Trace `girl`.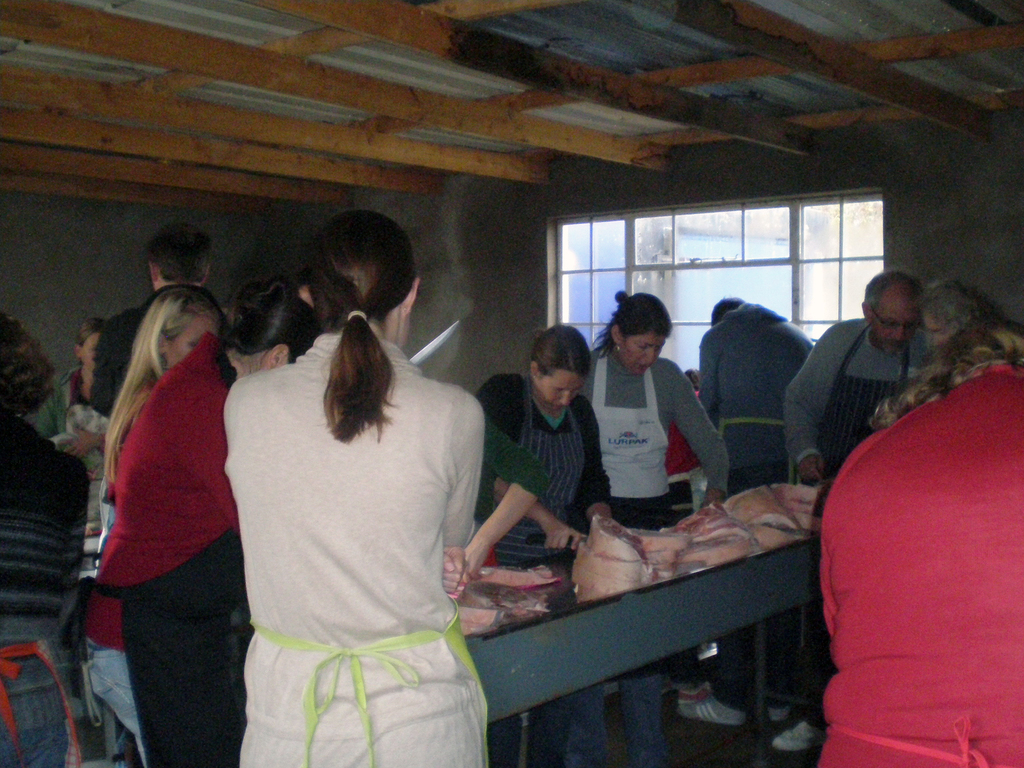
Traced to [225, 209, 490, 767].
